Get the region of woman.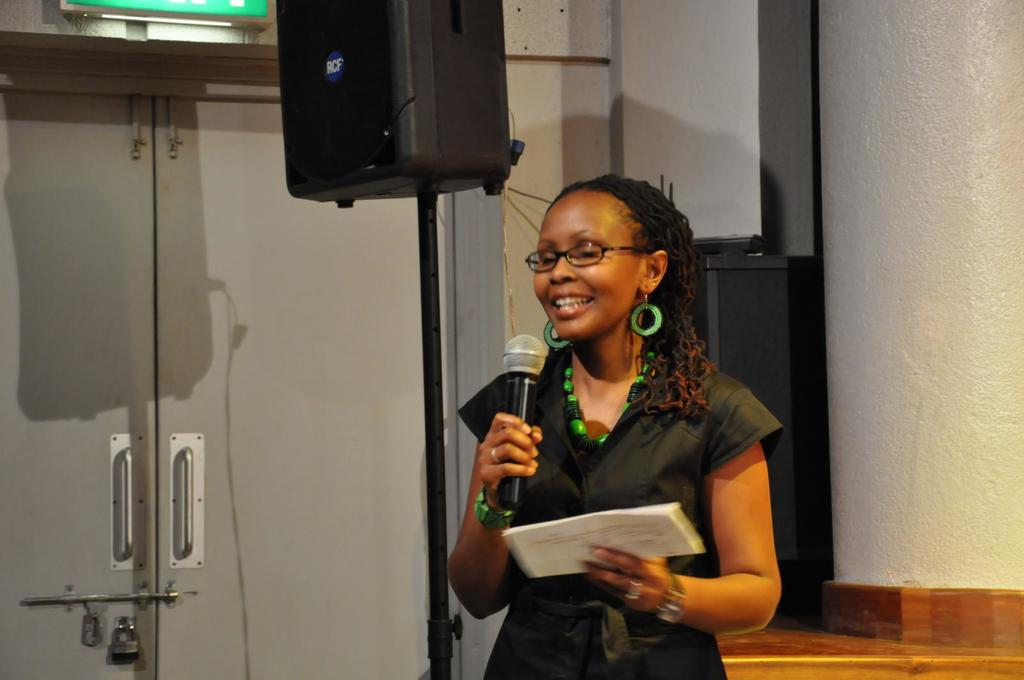
l=461, t=182, r=780, b=674.
